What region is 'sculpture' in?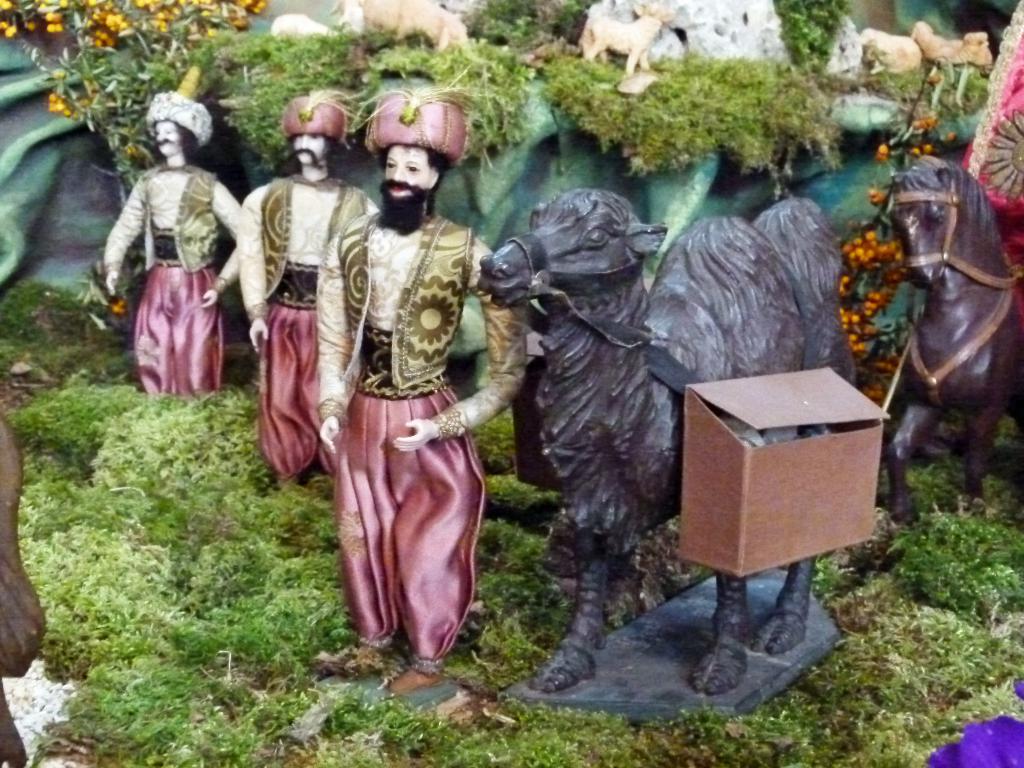
l=844, t=141, r=1023, b=540.
